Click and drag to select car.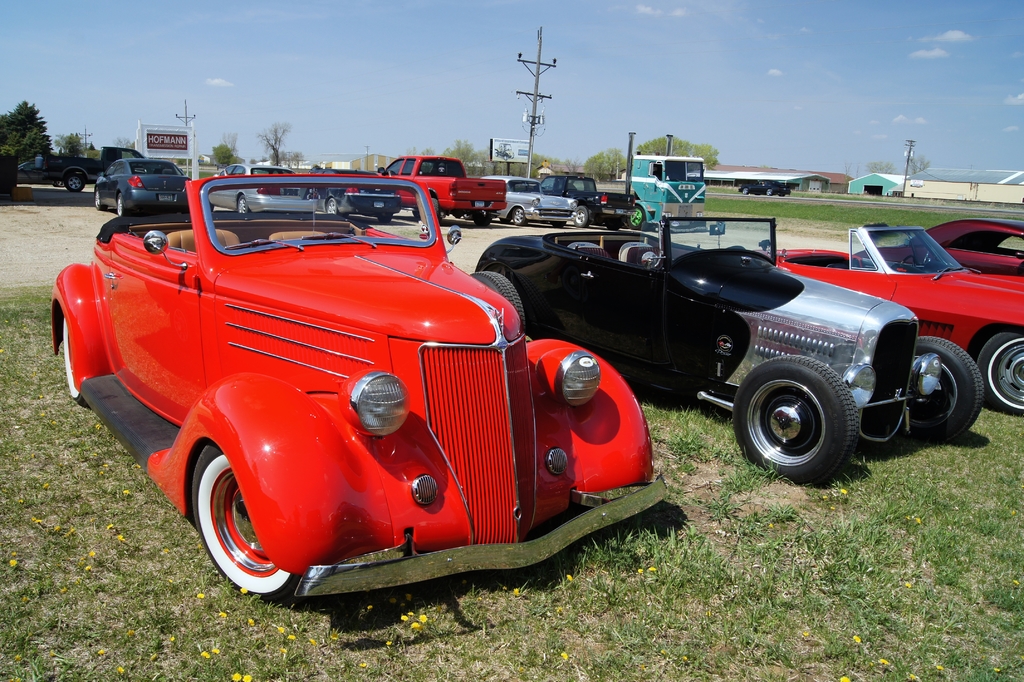
Selection: pyautogui.locateOnScreen(13, 161, 59, 186).
